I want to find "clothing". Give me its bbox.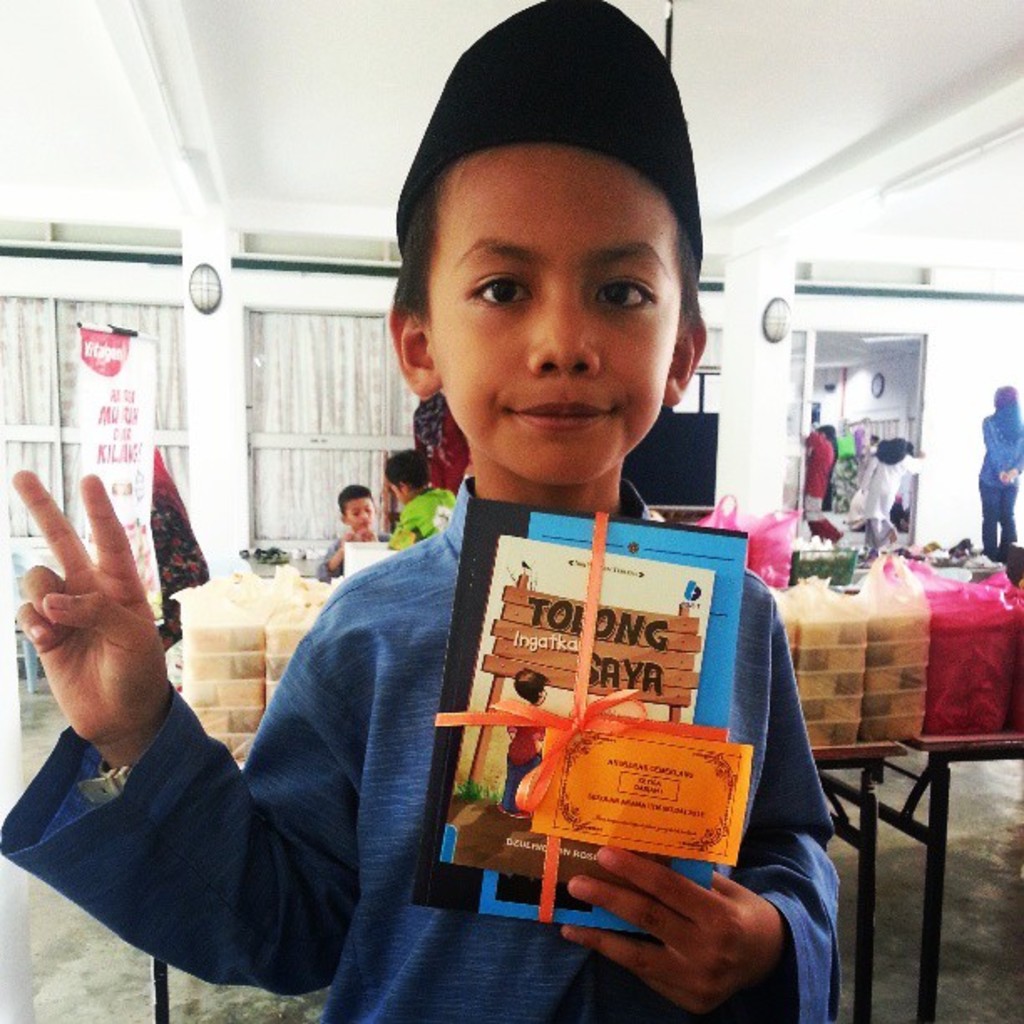
Rect(805, 438, 830, 522).
